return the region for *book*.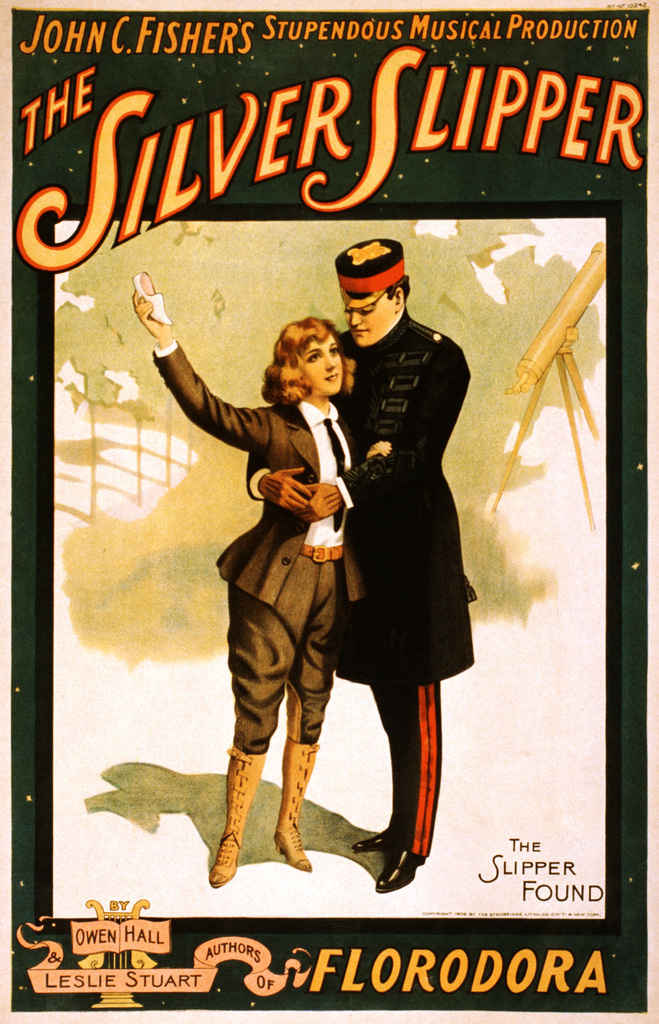
x1=0 y1=0 x2=658 y2=1023.
